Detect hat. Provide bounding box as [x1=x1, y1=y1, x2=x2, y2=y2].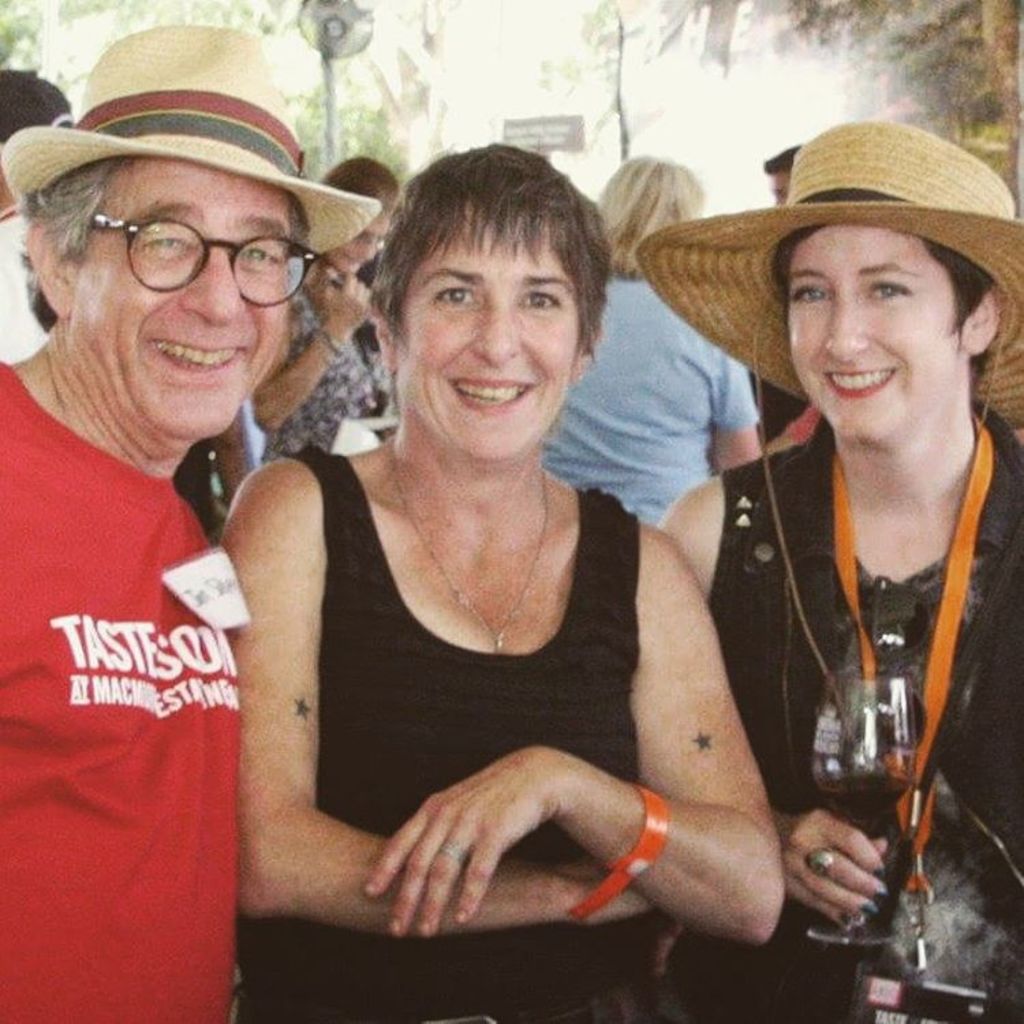
[x1=0, y1=25, x2=378, y2=261].
